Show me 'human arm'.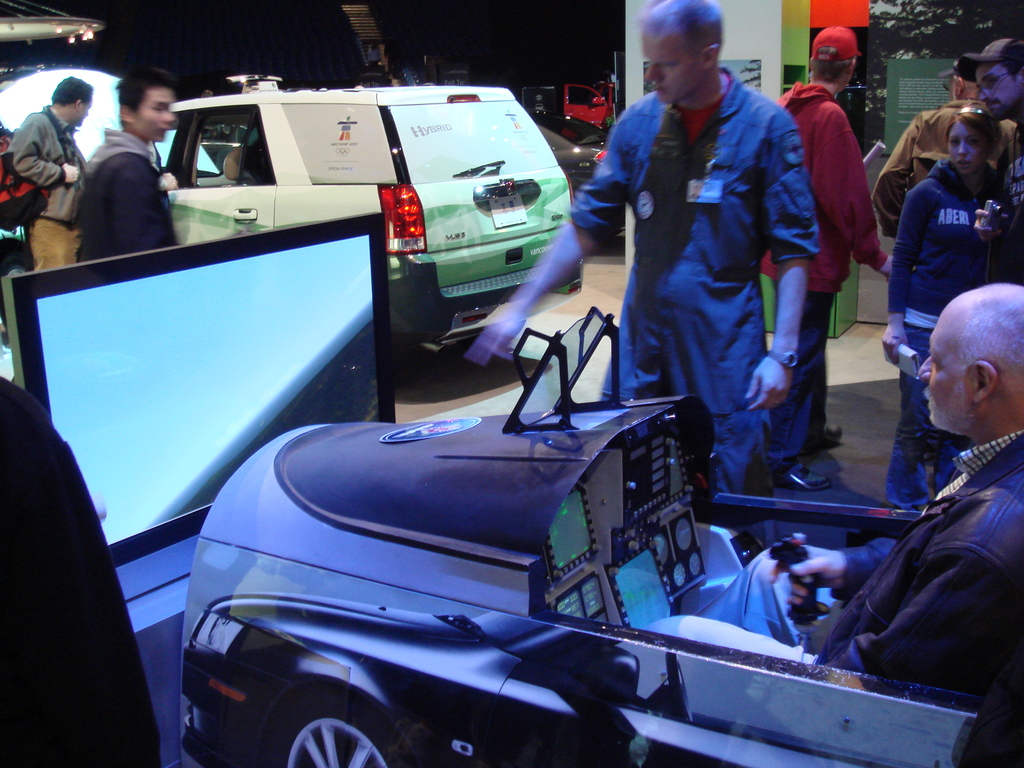
'human arm' is here: [x1=762, y1=536, x2=893, y2=604].
